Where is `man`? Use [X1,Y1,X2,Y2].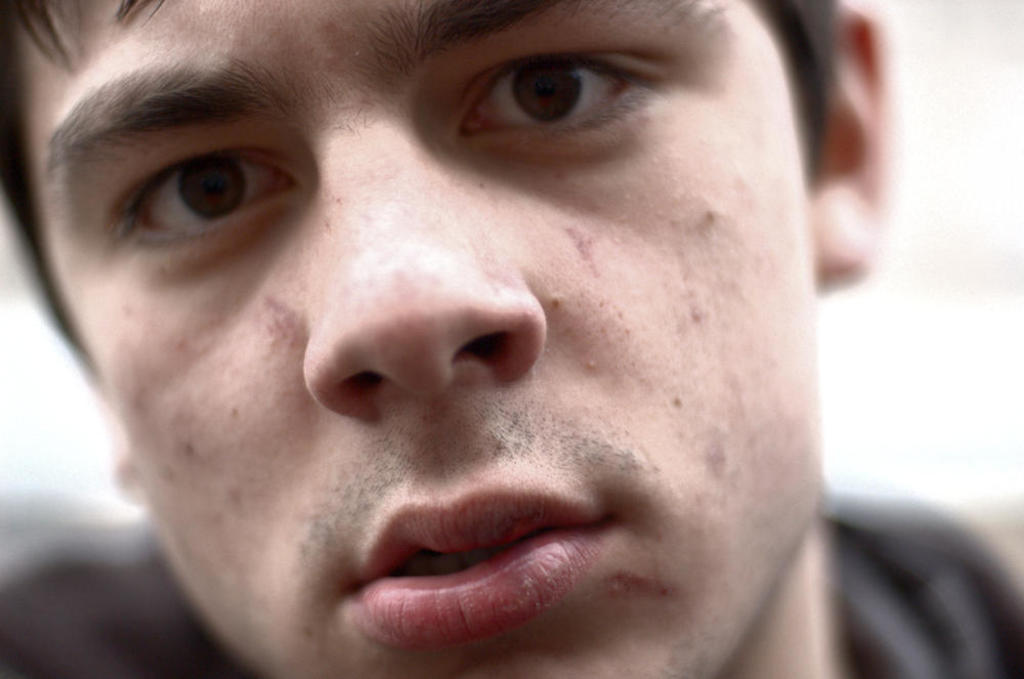
[0,0,1023,678].
